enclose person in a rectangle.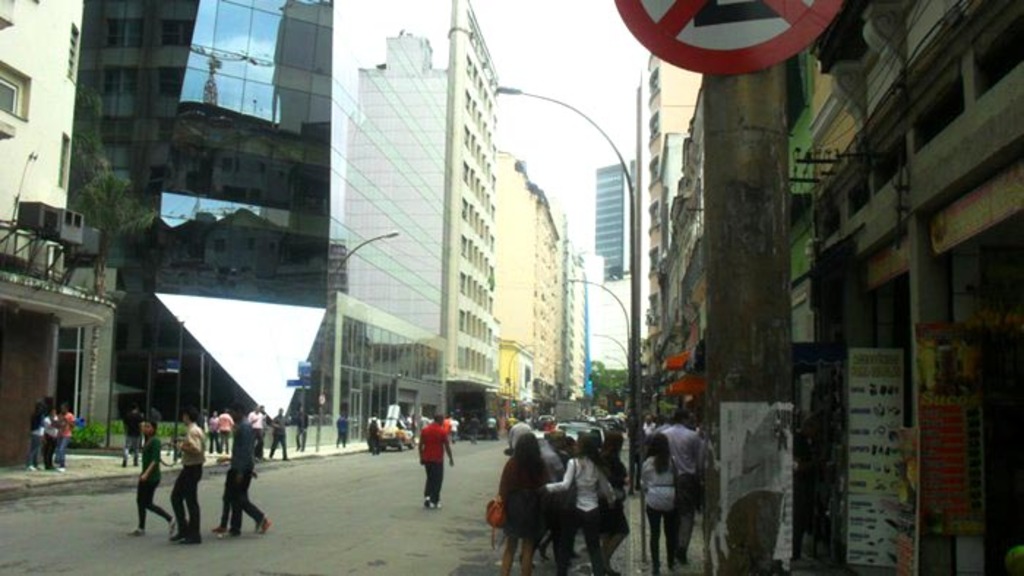
bbox=(168, 403, 205, 542).
